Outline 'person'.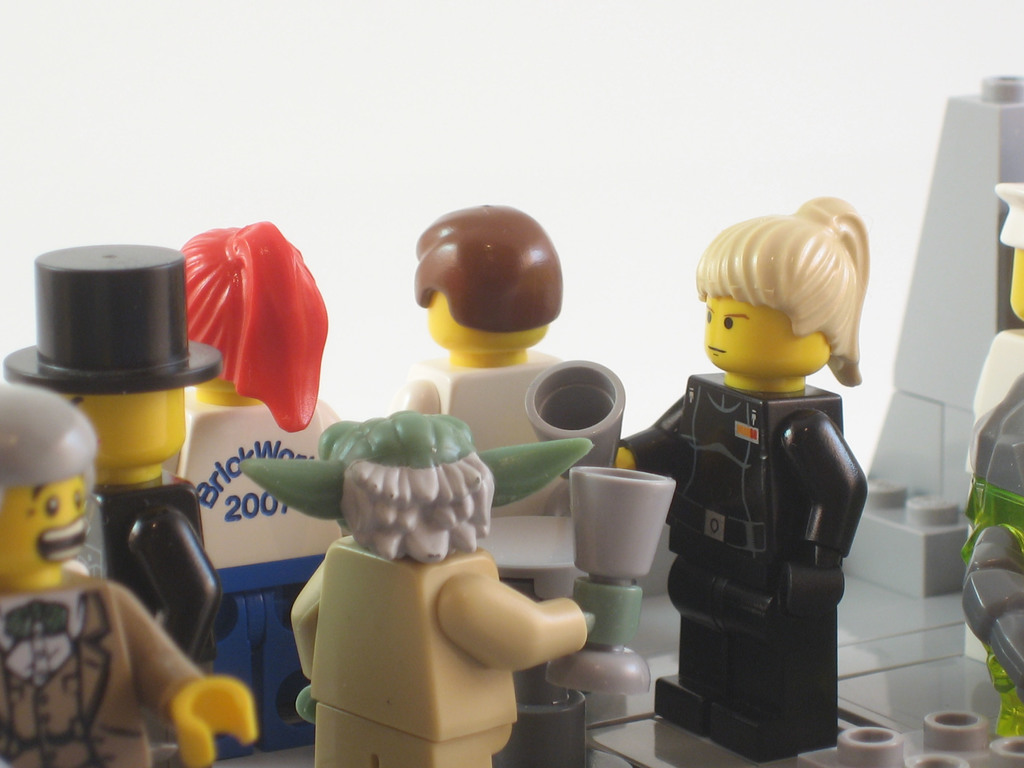
Outline: <region>959, 184, 1023, 745</region>.
